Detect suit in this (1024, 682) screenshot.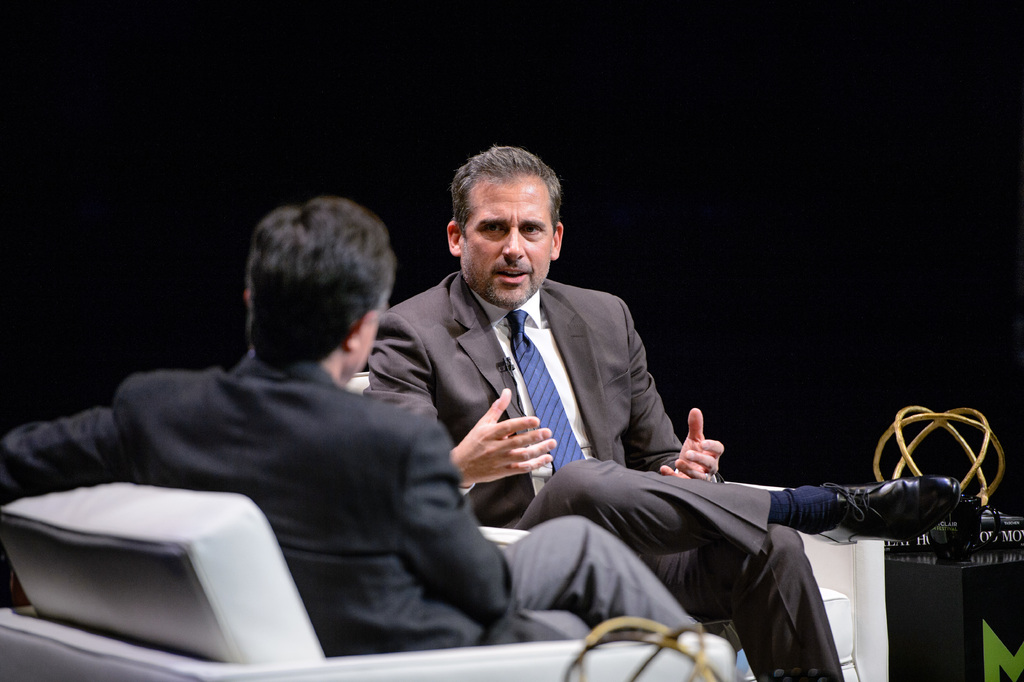
Detection: 0,355,699,661.
